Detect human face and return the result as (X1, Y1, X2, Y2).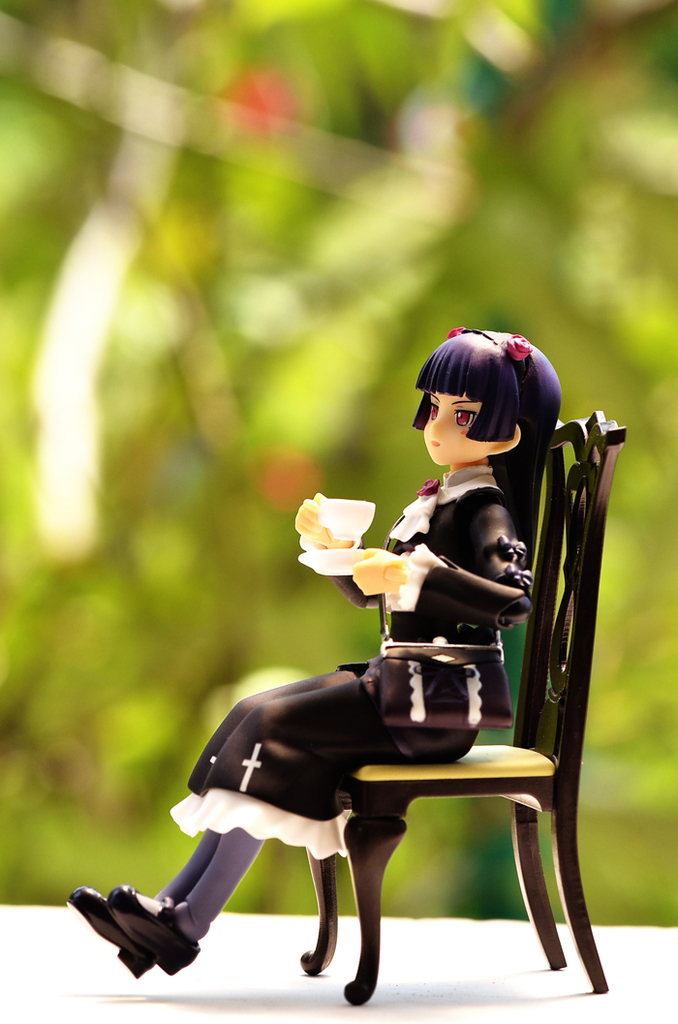
(423, 391, 490, 468).
